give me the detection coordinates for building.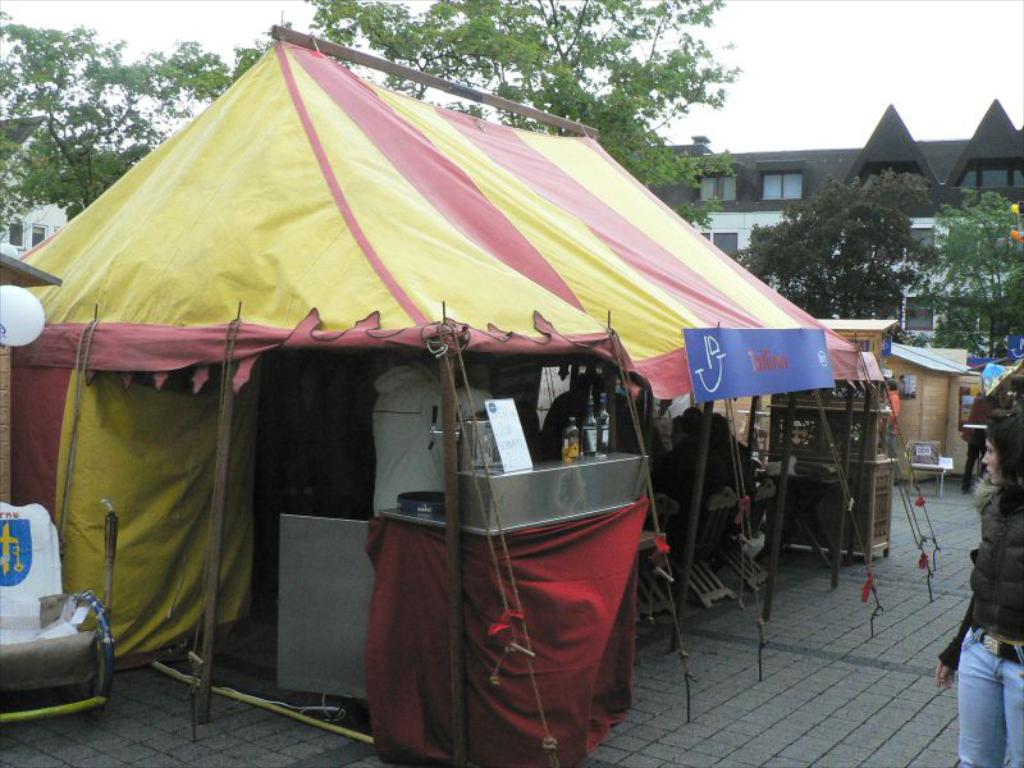
643, 100, 1023, 355.
